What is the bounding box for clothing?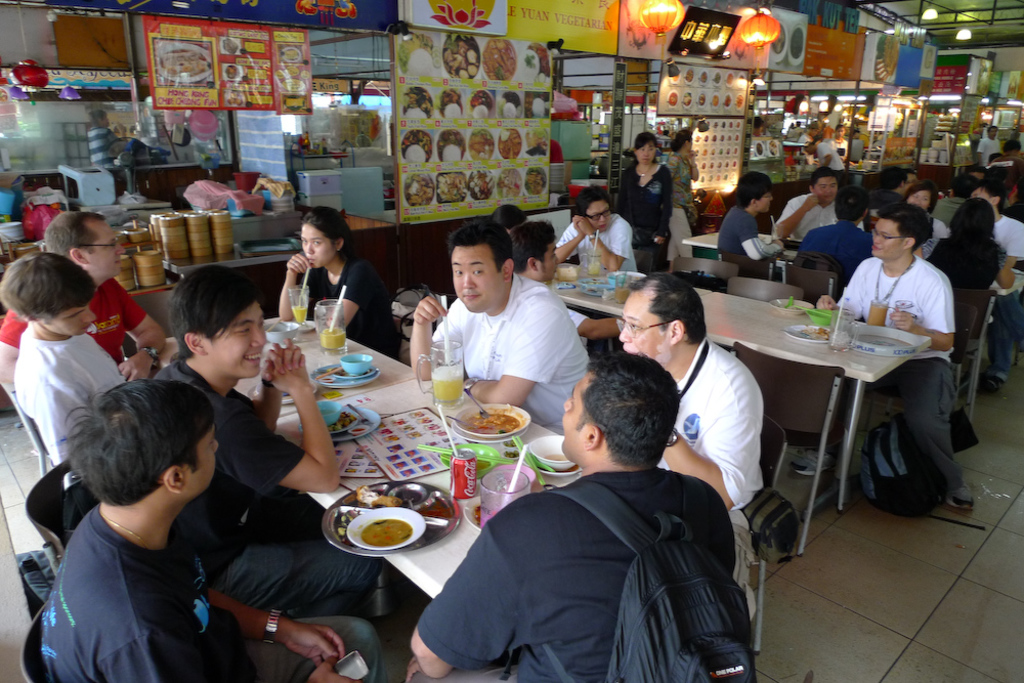
23, 319, 124, 474.
